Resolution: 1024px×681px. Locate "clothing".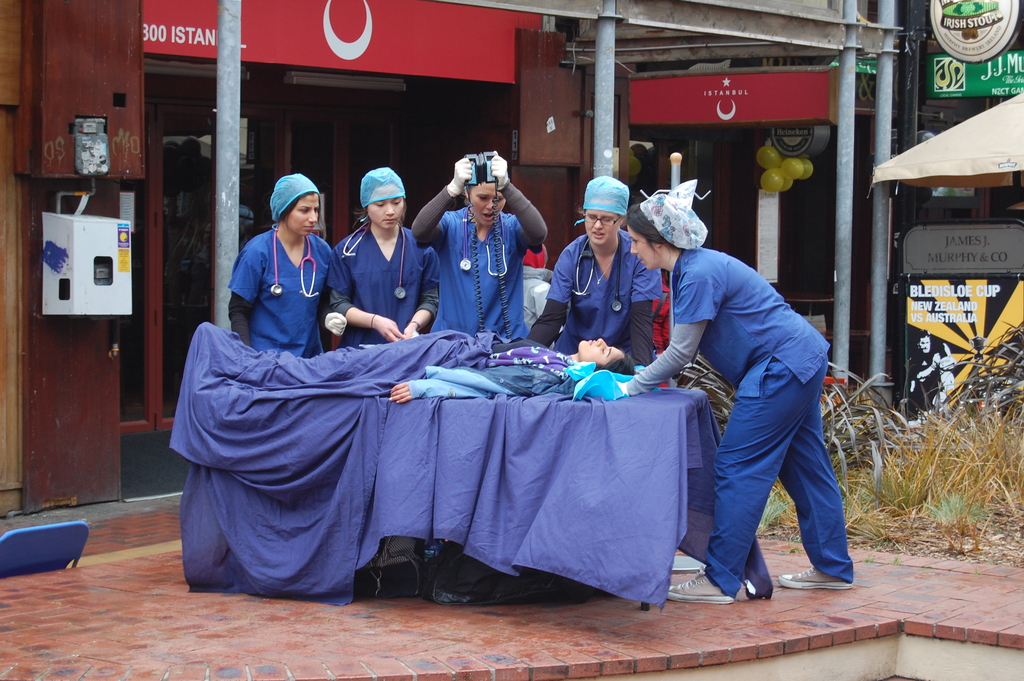
<region>411, 179, 543, 338</region>.
